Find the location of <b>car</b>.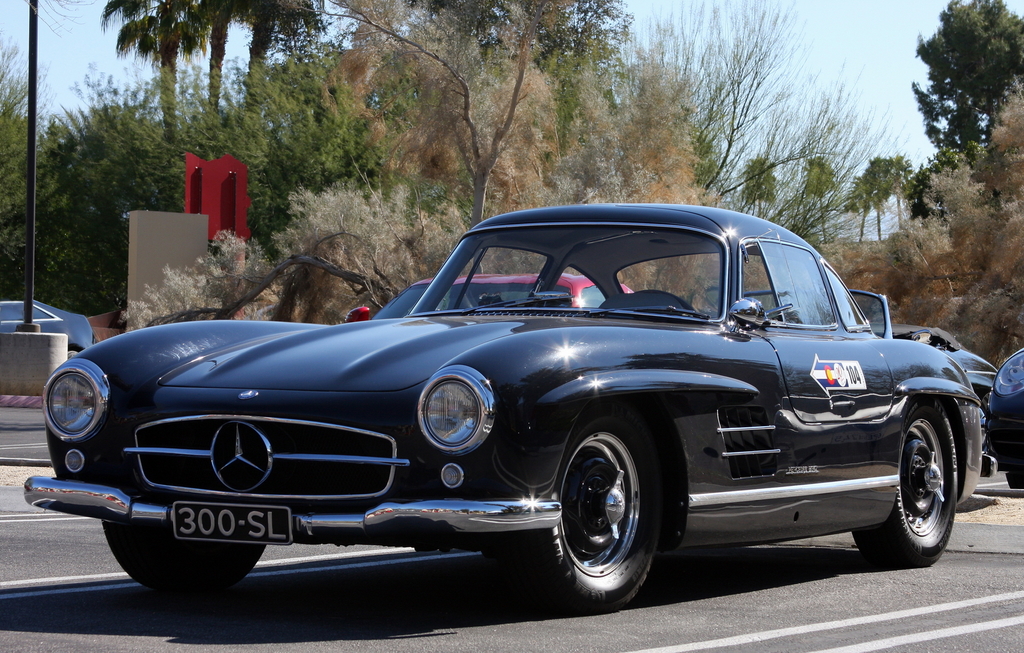
Location: box(0, 300, 88, 357).
